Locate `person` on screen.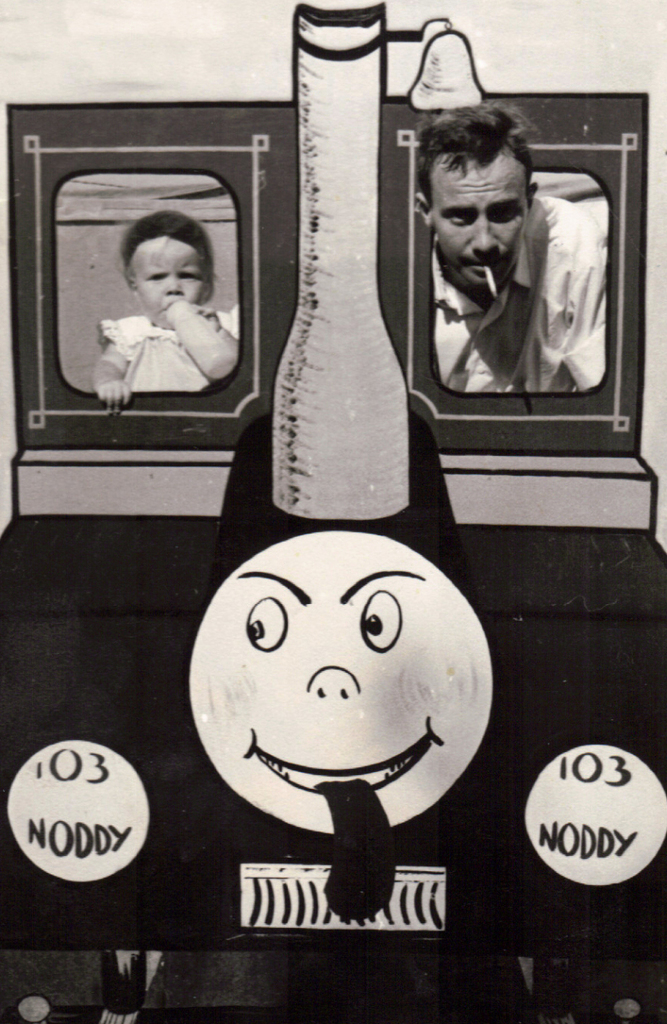
On screen at box=[91, 217, 267, 410].
